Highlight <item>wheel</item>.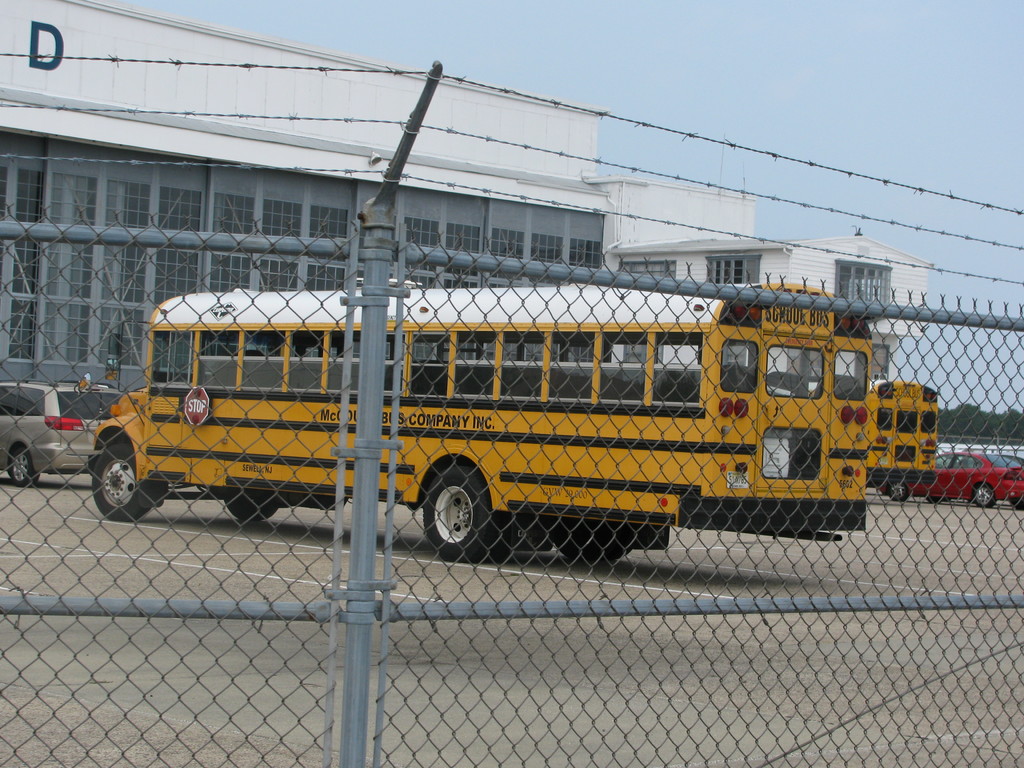
Highlighted region: locate(410, 467, 500, 561).
